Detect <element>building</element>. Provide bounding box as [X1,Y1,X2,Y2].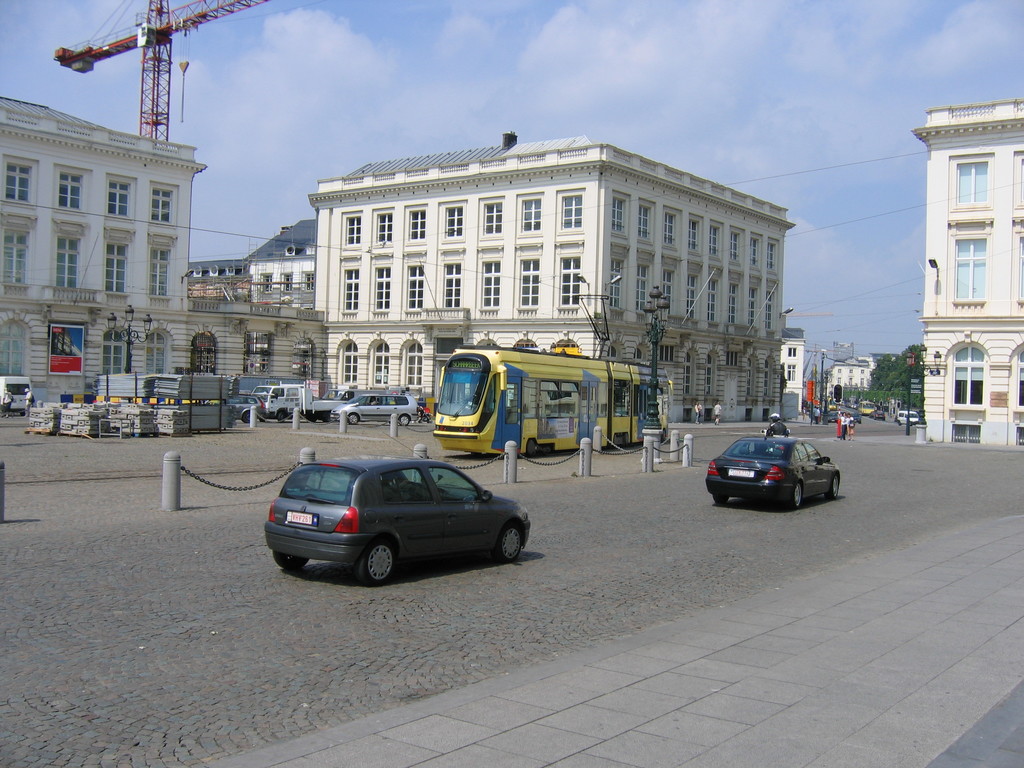
[0,86,329,413].
